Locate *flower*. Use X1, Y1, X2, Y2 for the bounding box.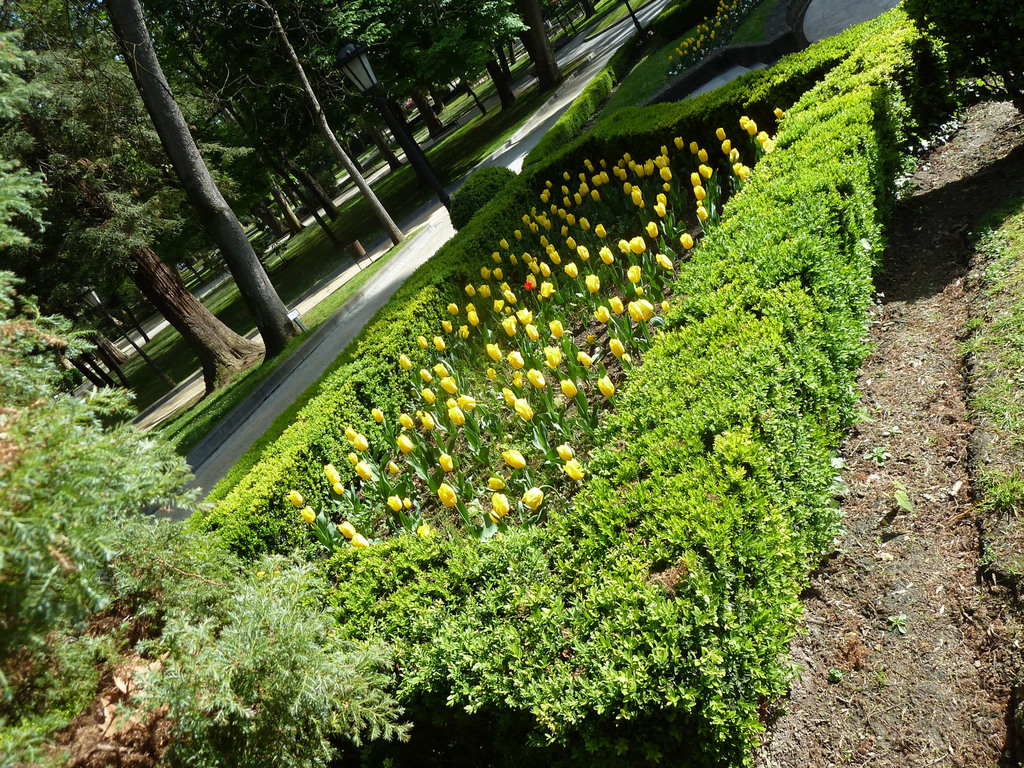
632, 189, 640, 205.
